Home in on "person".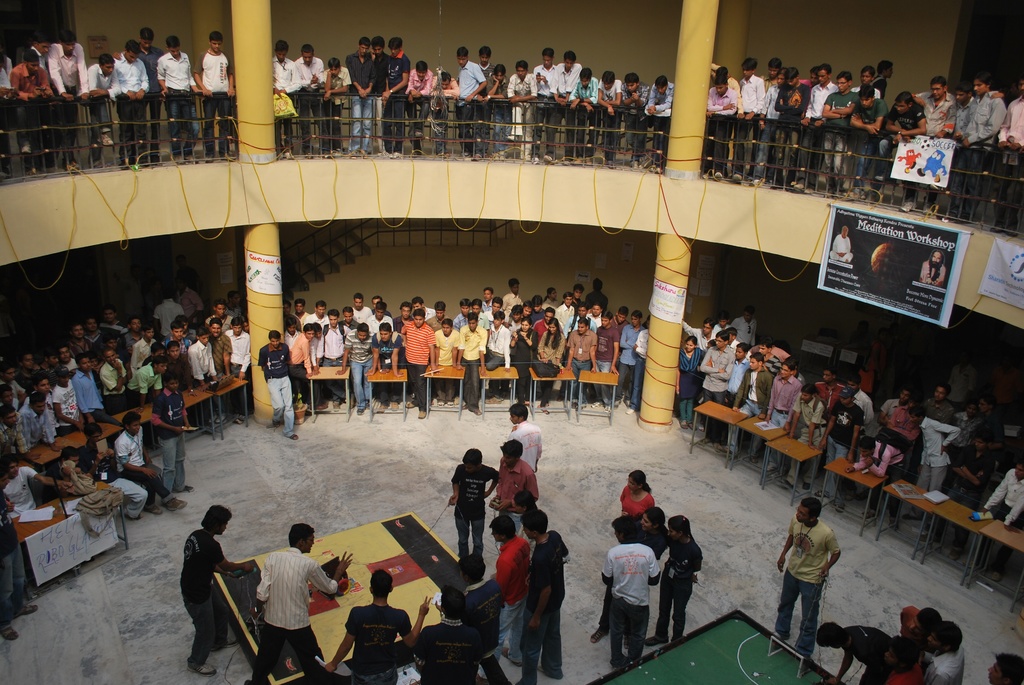
Homed in at [470,298,488,338].
